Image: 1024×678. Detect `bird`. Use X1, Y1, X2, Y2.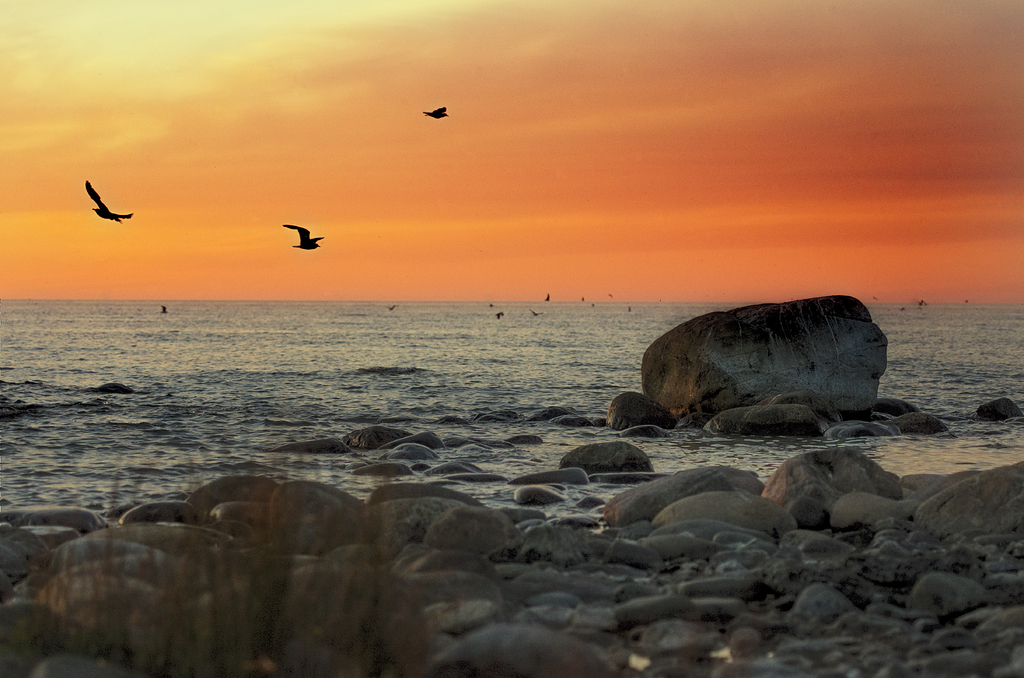
630, 306, 636, 311.
